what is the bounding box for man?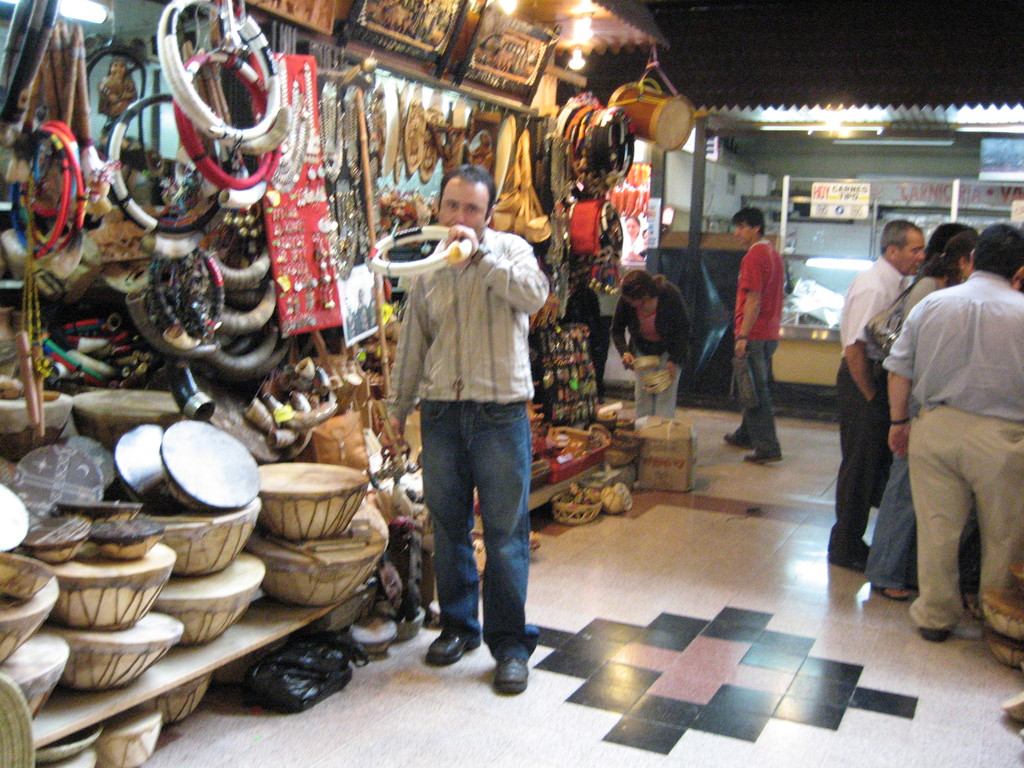
x1=834, y1=223, x2=920, y2=572.
